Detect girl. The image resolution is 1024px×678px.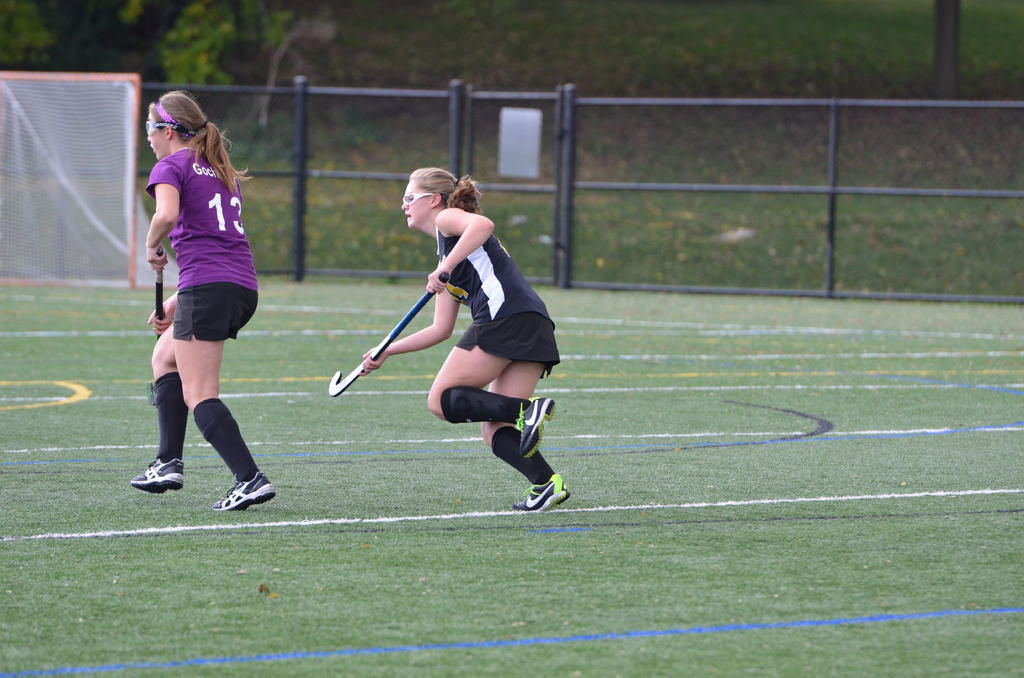
[left=132, top=87, right=275, bottom=513].
